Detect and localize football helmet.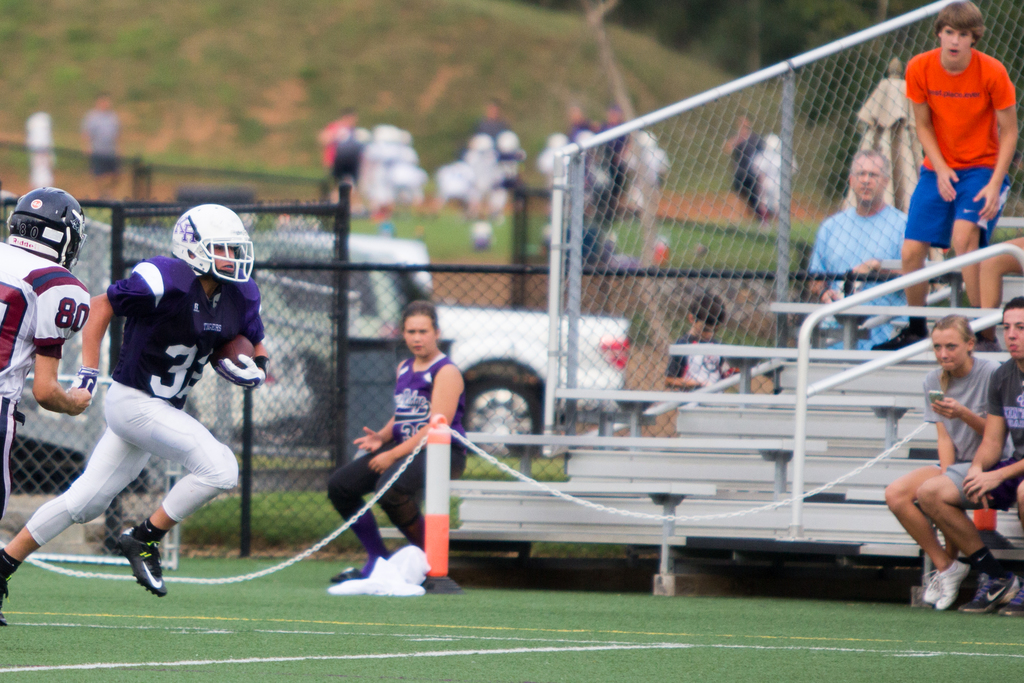
Localized at rect(172, 200, 248, 281).
